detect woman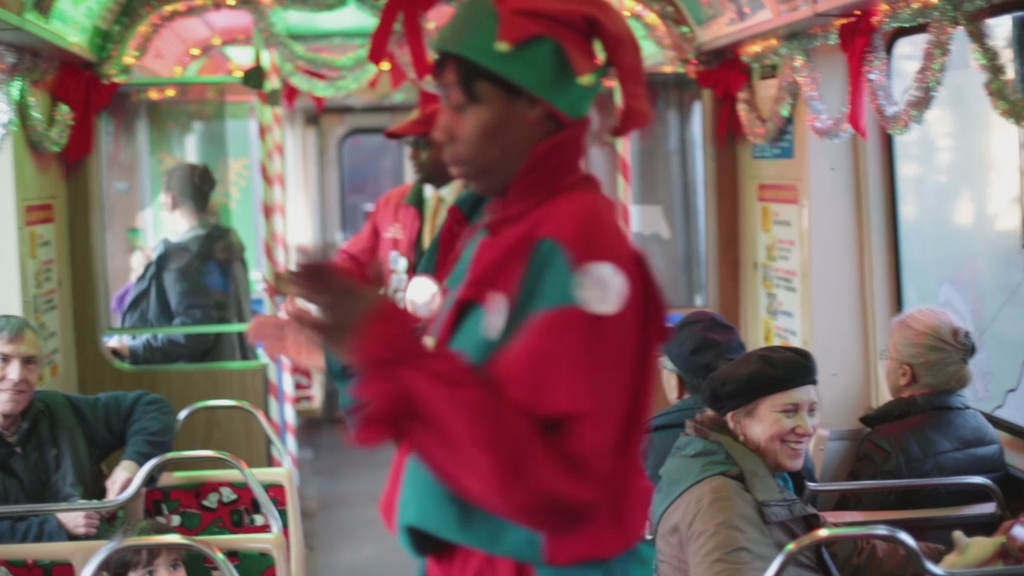
x1=824, y1=294, x2=1015, y2=554
